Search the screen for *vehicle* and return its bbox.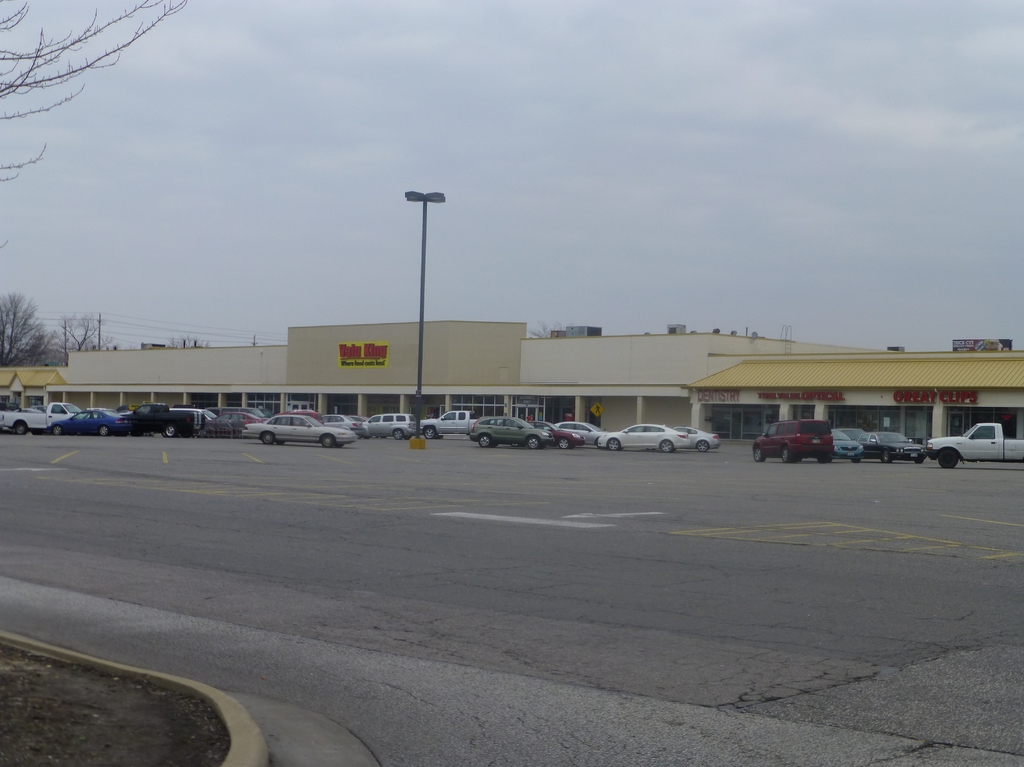
Found: Rect(243, 412, 353, 446).
